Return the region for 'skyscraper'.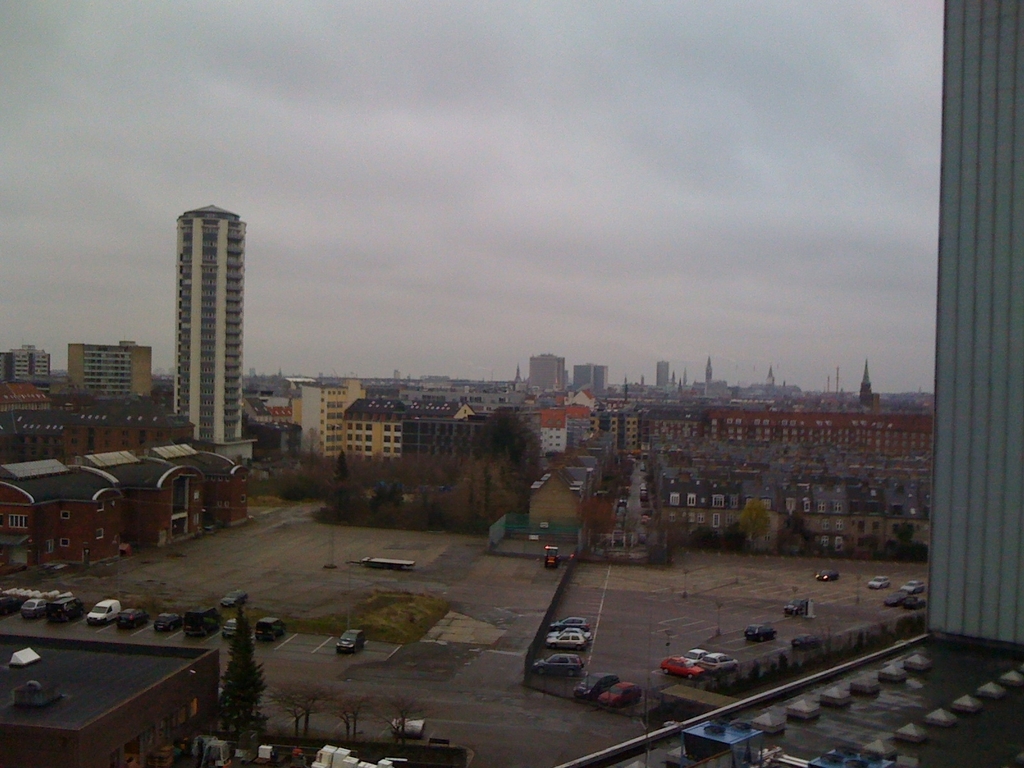
crop(588, 367, 616, 396).
